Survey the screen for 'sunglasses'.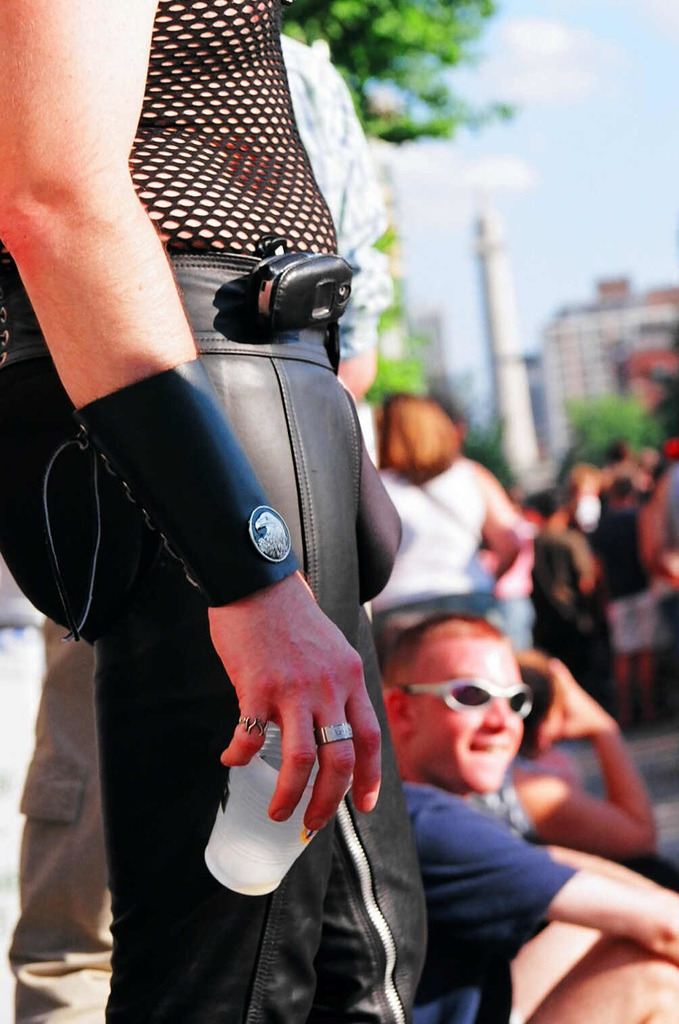
Survey found: 404 683 538 713.
